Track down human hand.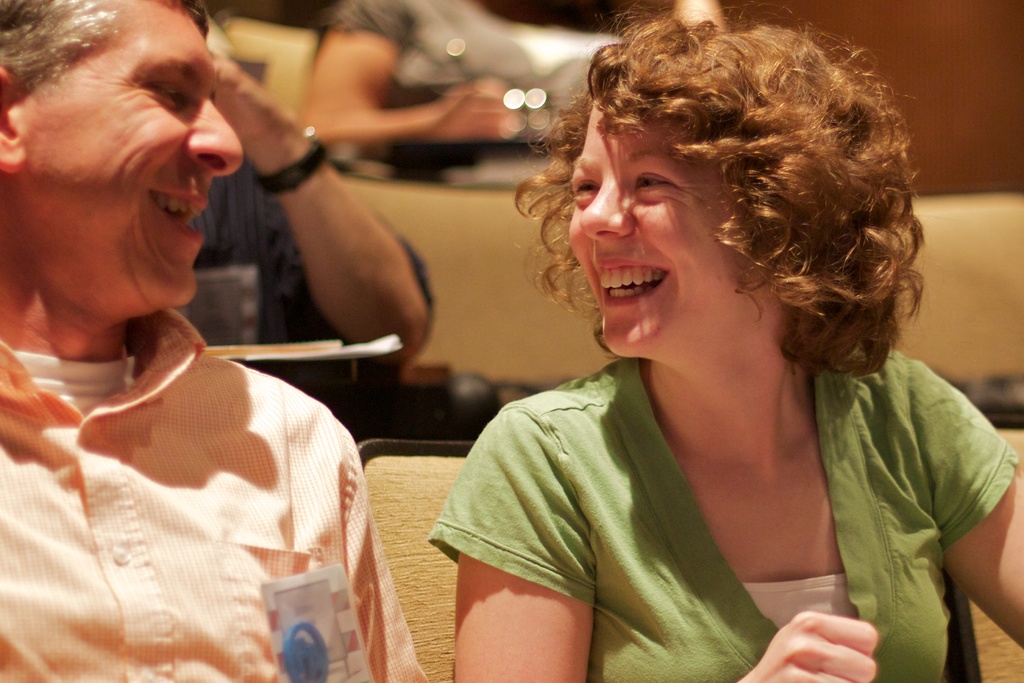
Tracked to rect(208, 47, 295, 147).
